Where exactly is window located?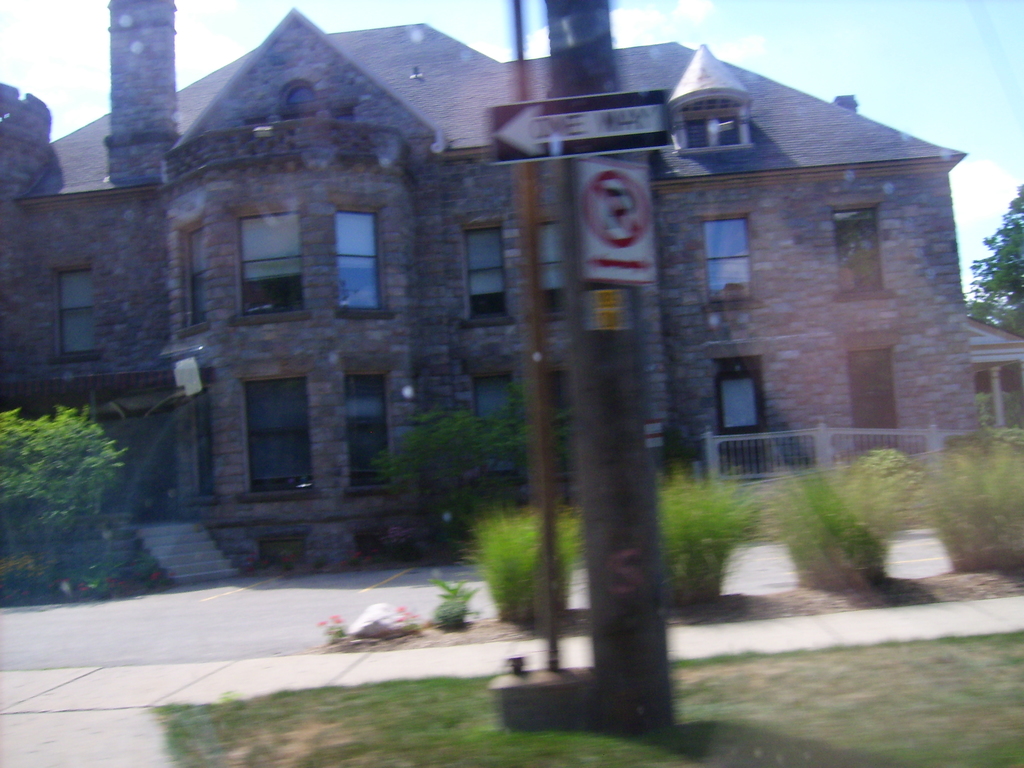
Its bounding box is 184 228 210 333.
